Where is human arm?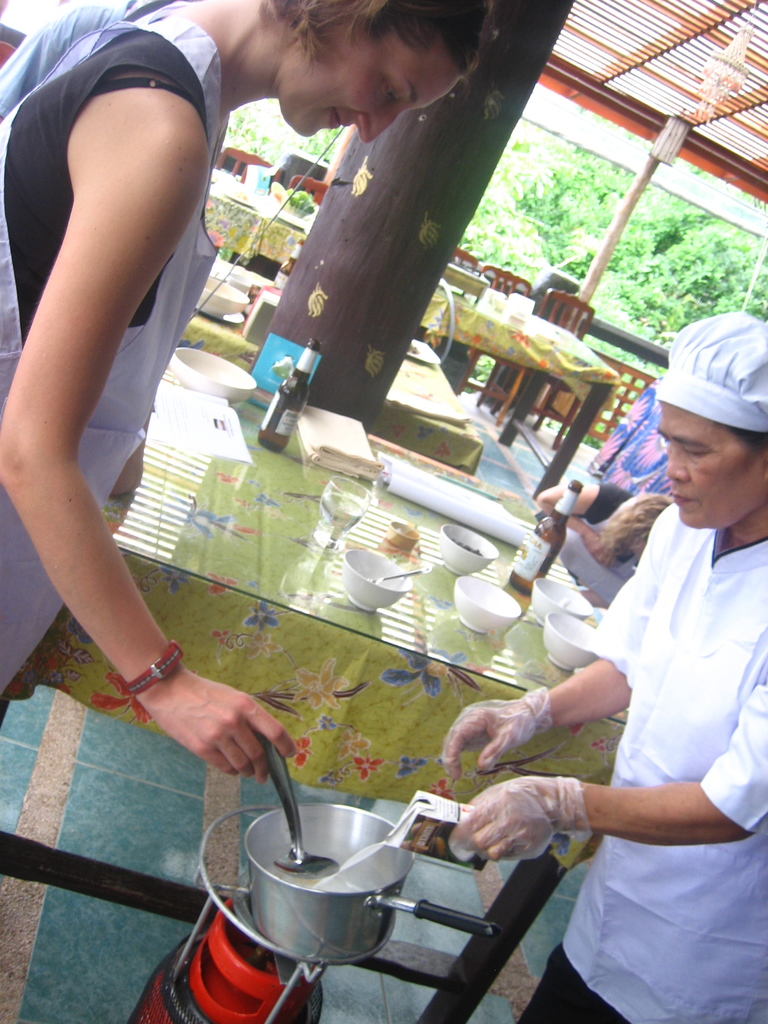
(left=450, top=639, right=767, bottom=861).
